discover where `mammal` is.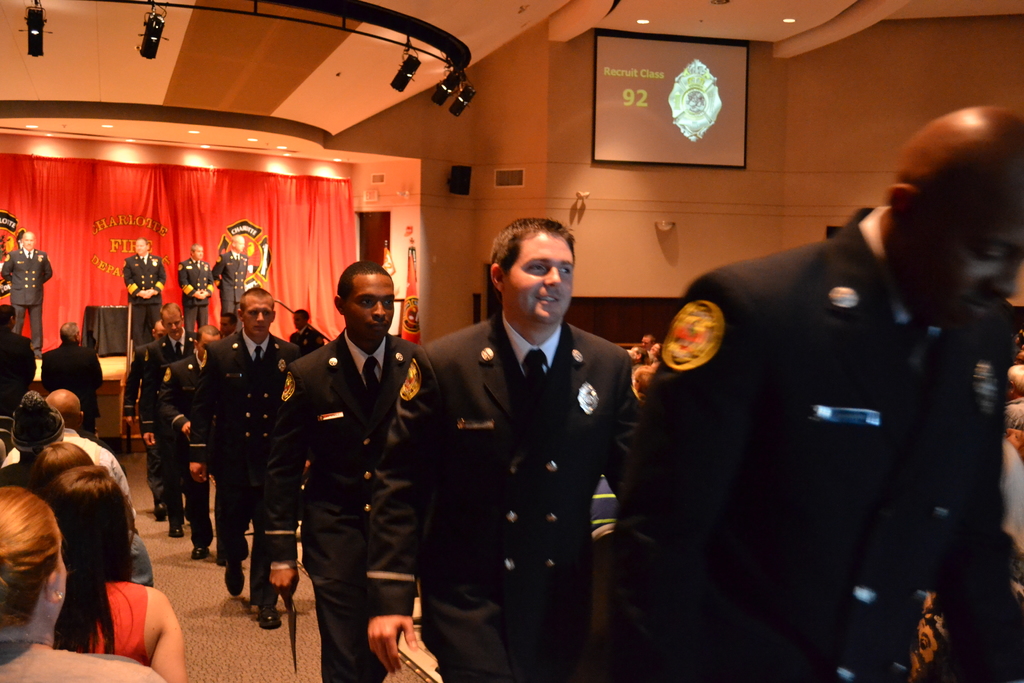
Discovered at 218/312/241/342.
